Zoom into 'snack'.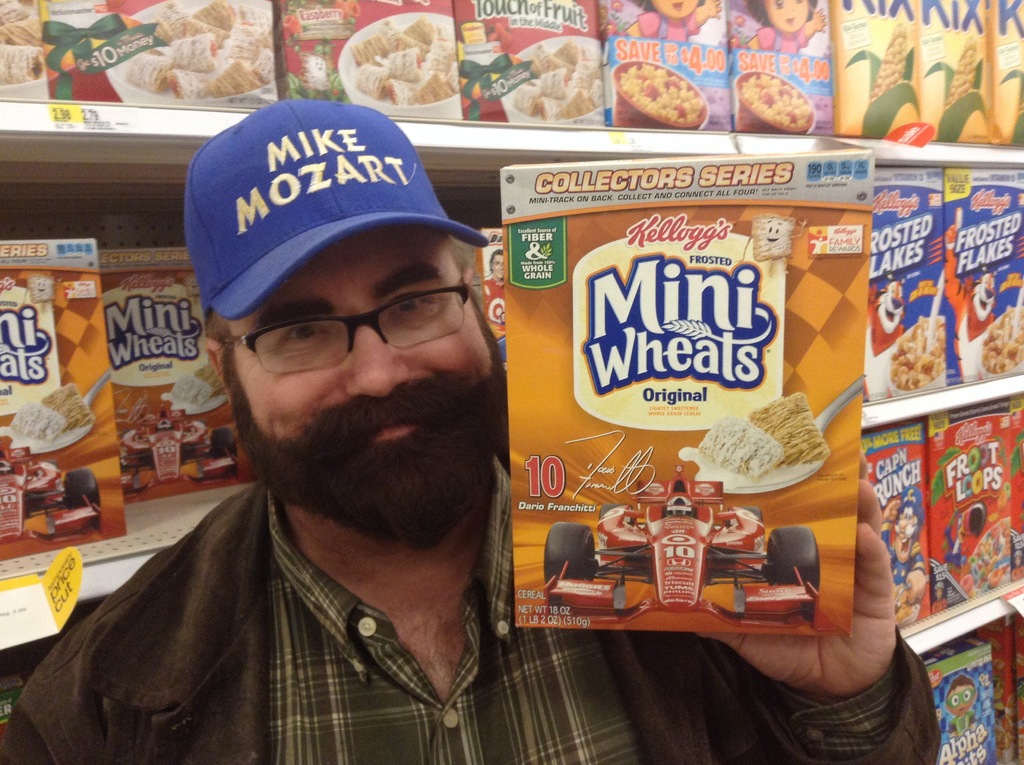
Zoom target: region(971, 300, 1023, 376).
